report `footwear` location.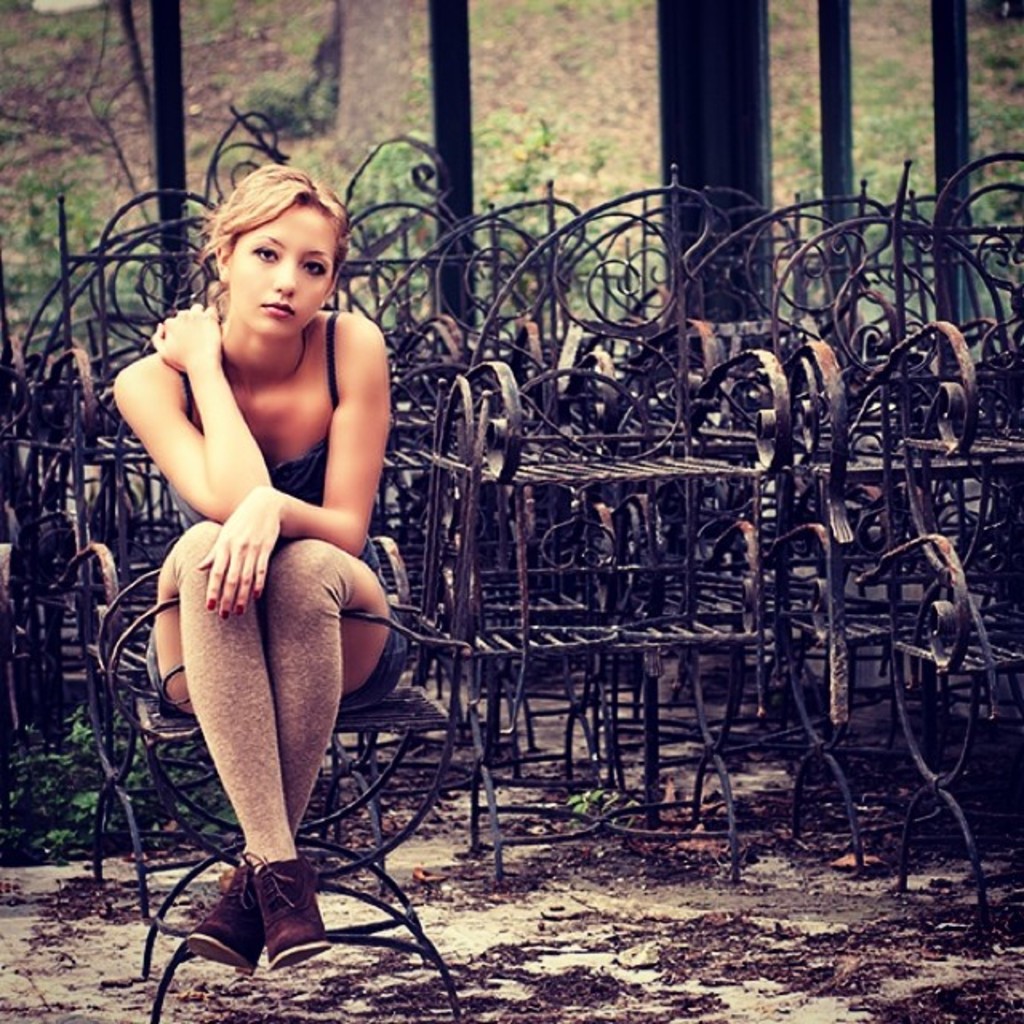
Report: select_region(240, 845, 334, 970).
